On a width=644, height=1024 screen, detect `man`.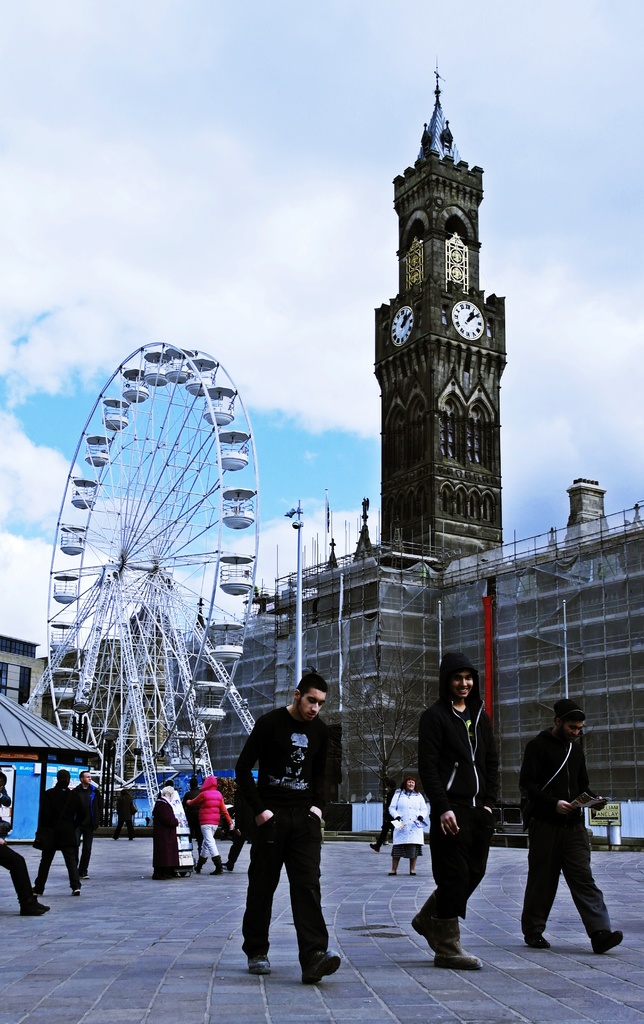
crop(515, 700, 622, 950).
